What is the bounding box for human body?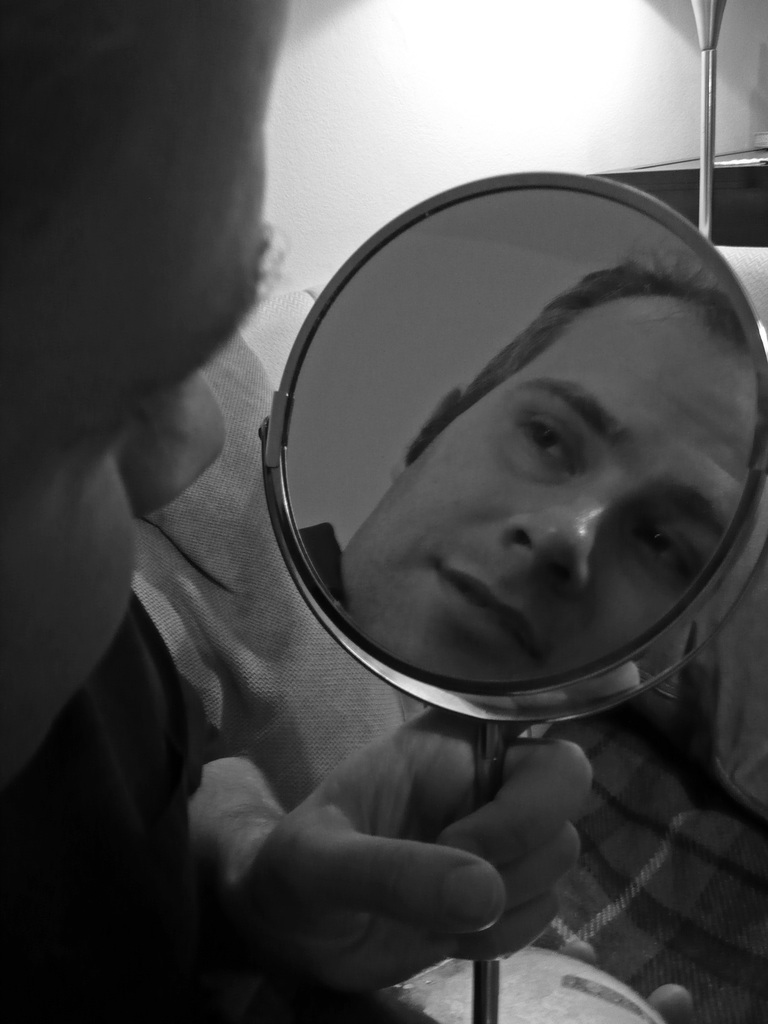
left=381, top=295, right=727, bottom=638.
